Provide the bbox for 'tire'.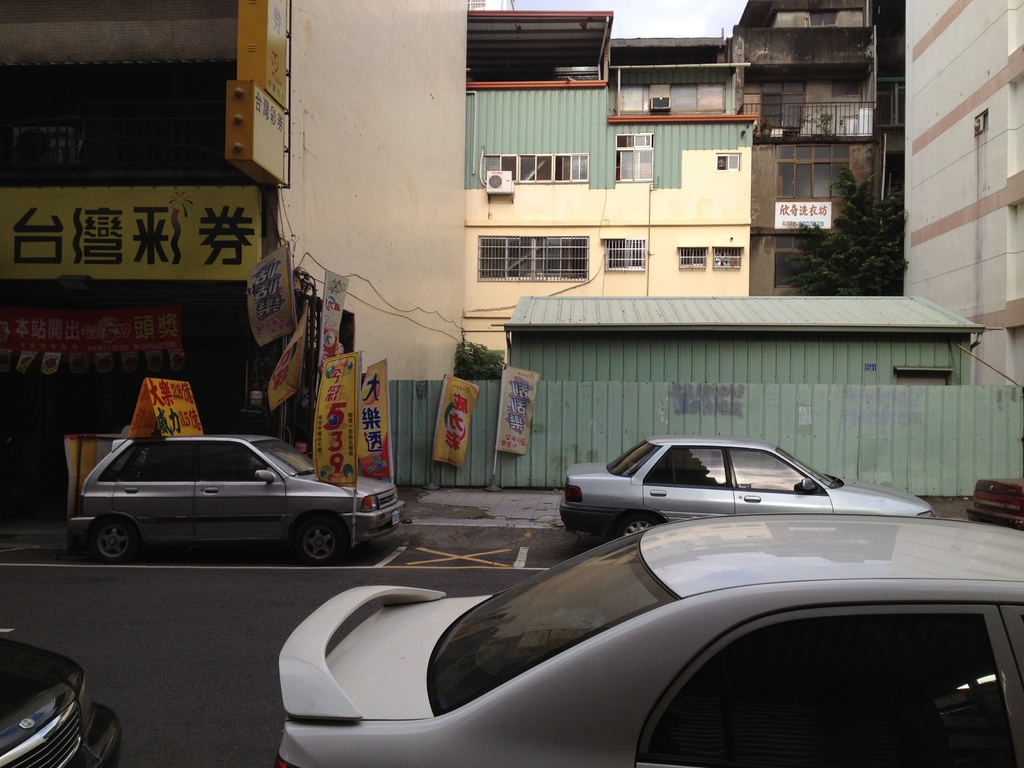
l=616, t=512, r=660, b=539.
